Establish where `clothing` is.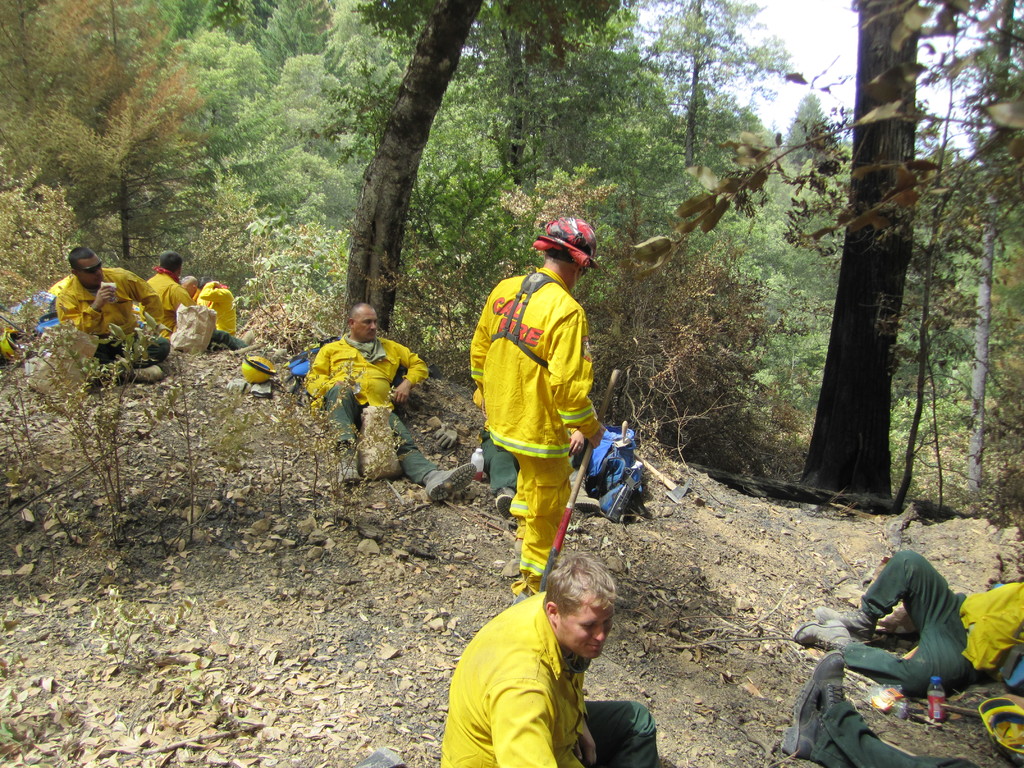
Established at [137,269,191,344].
